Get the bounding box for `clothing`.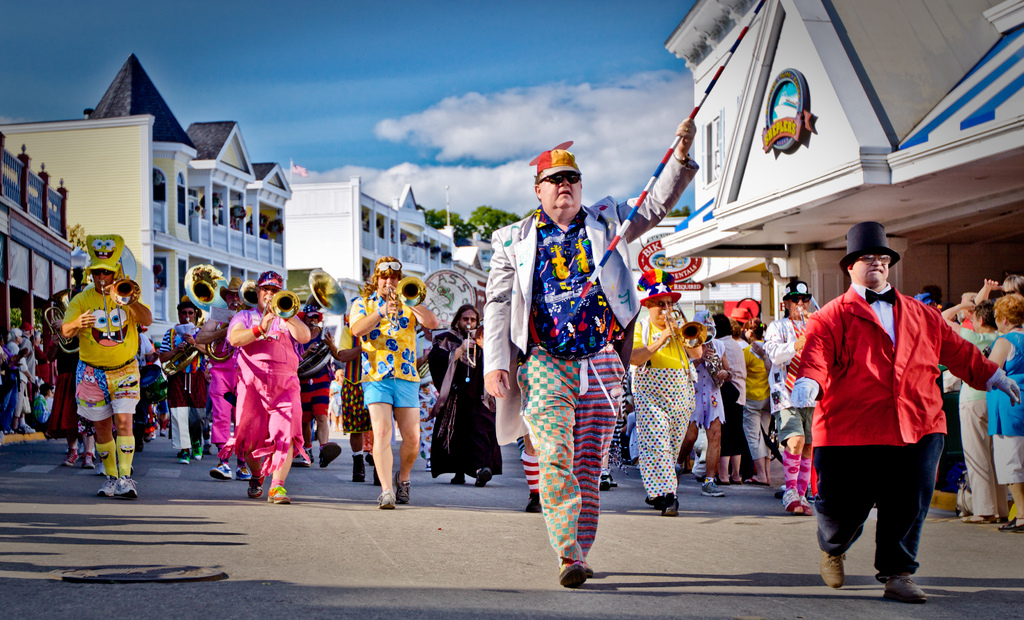
rect(986, 330, 1023, 488).
